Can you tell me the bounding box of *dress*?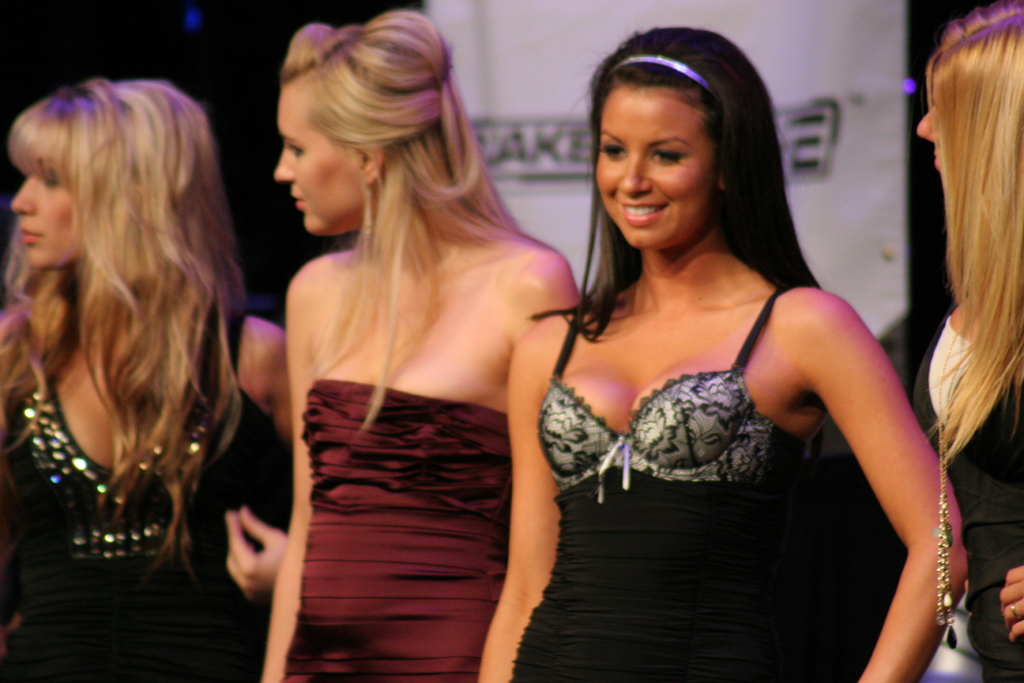
select_region(8, 300, 282, 682).
